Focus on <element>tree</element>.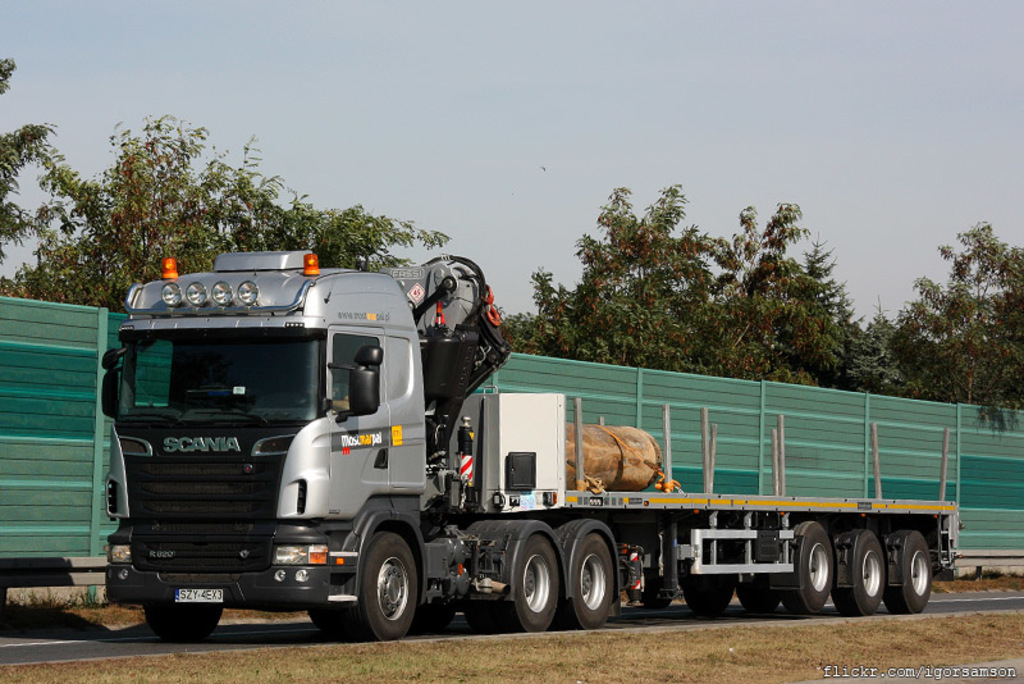
Focused at 0:59:449:311.
